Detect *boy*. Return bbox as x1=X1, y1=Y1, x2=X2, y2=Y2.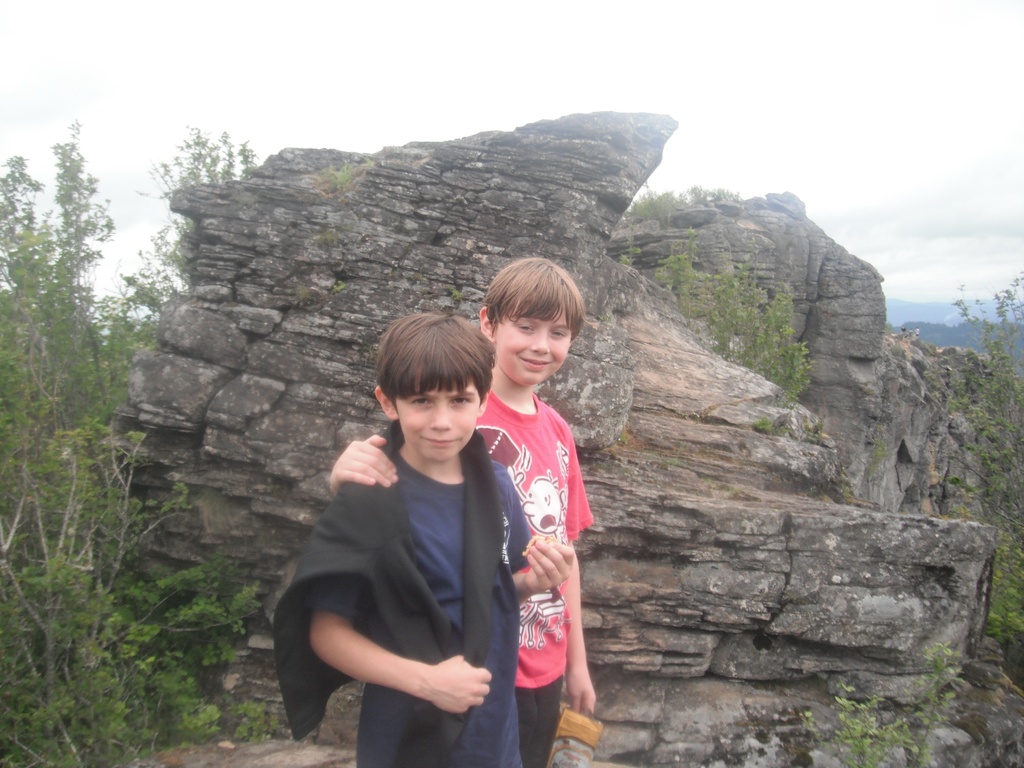
x1=329, y1=255, x2=595, y2=767.
